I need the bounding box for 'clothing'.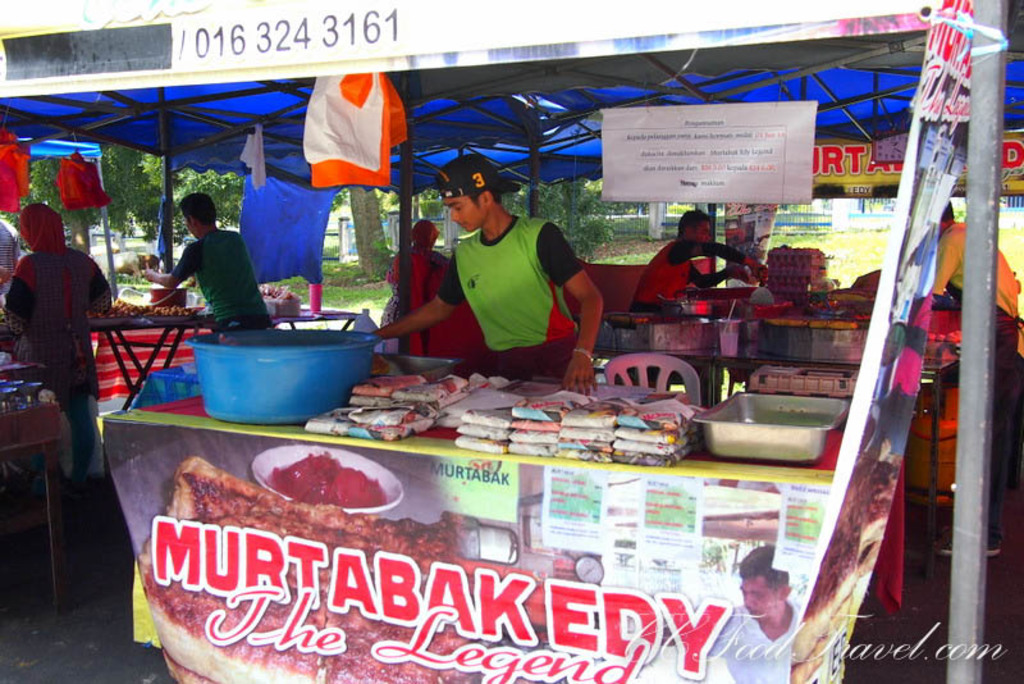
Here it is: detection(166, 228, 266, 324).
